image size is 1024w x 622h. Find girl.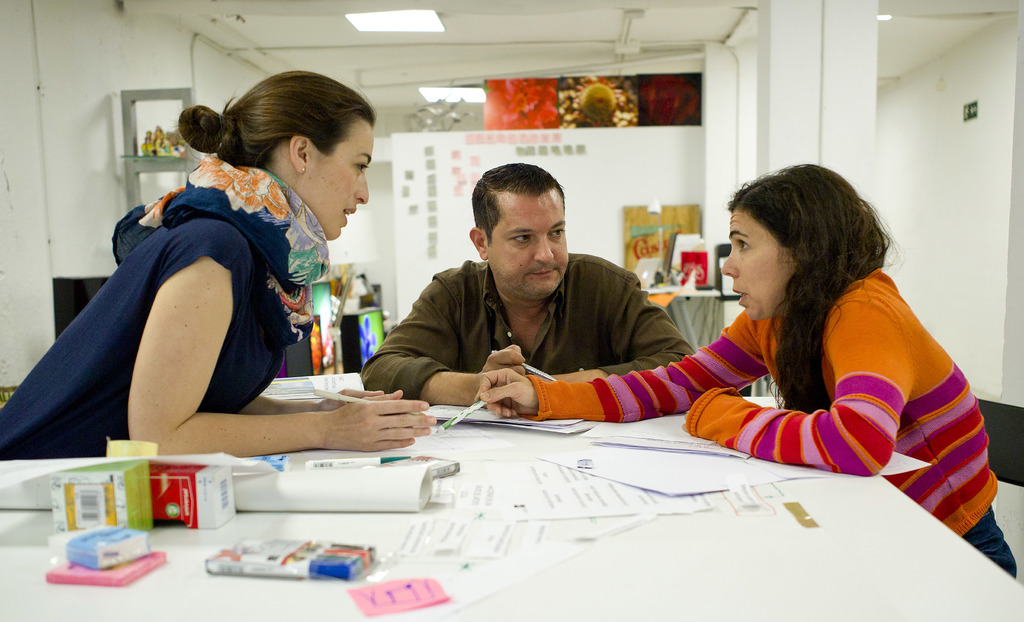
<region>0, 71, 436, 452</region>.
